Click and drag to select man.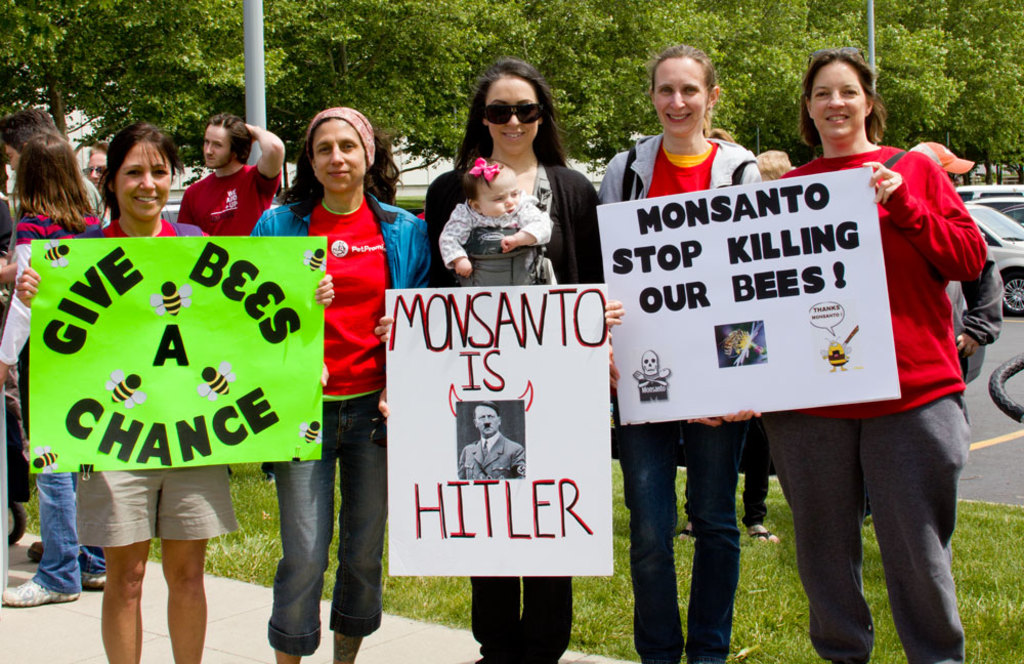
Selection: box=[174, 113, 285, 486].
